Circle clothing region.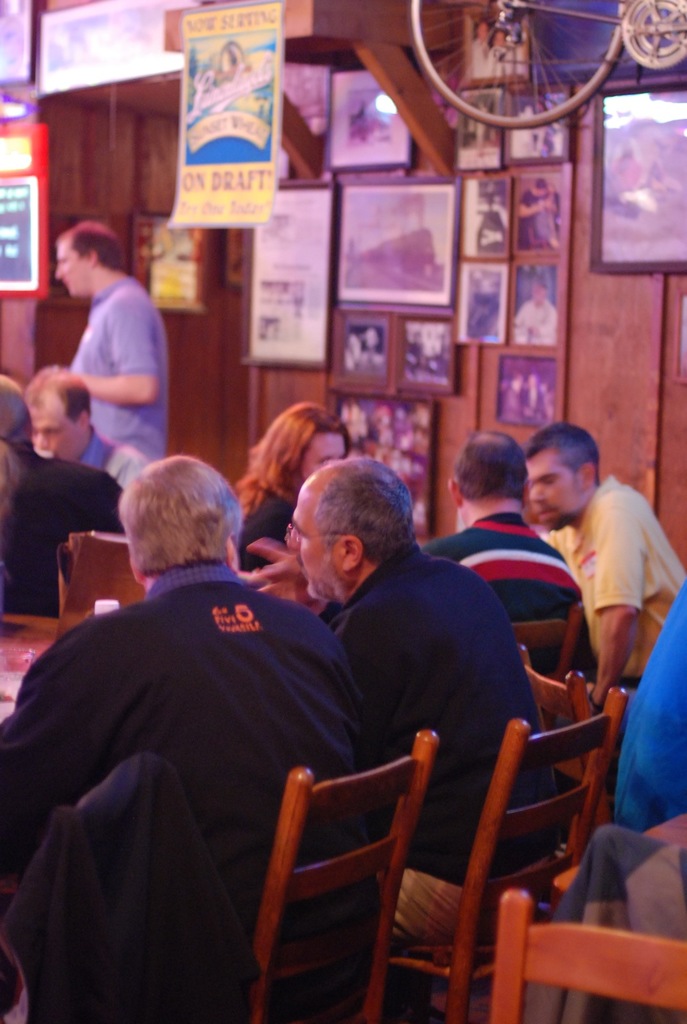
Region: [28,486,369,1012].
